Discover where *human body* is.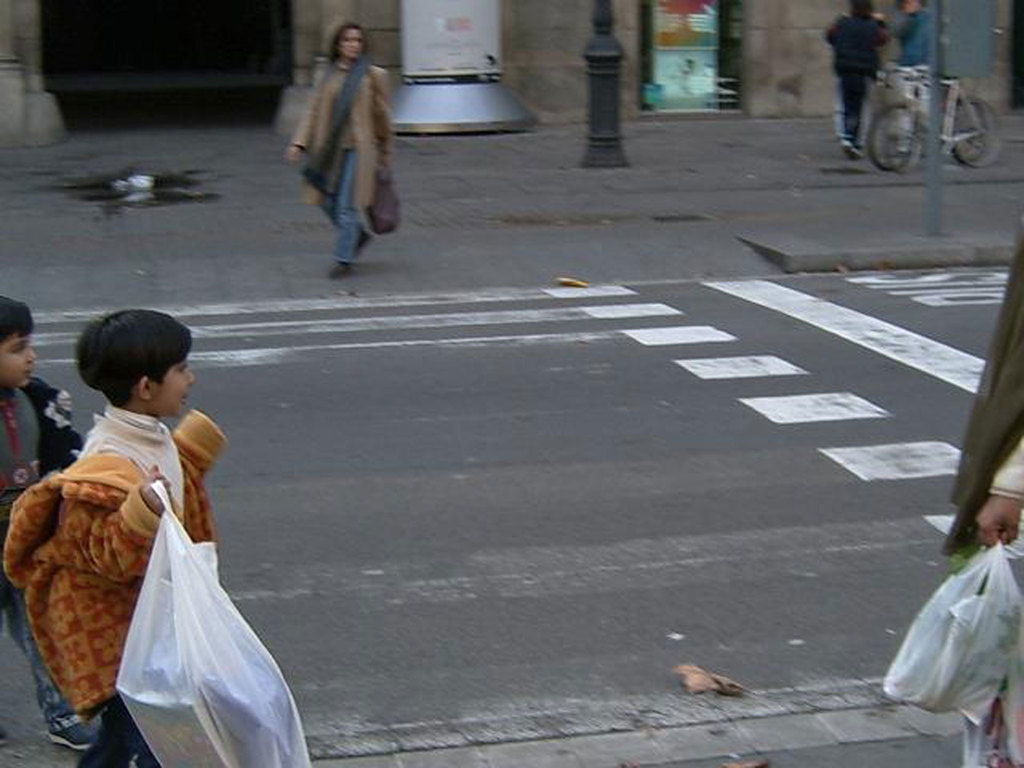
Discovered at 12 346 285 765.
